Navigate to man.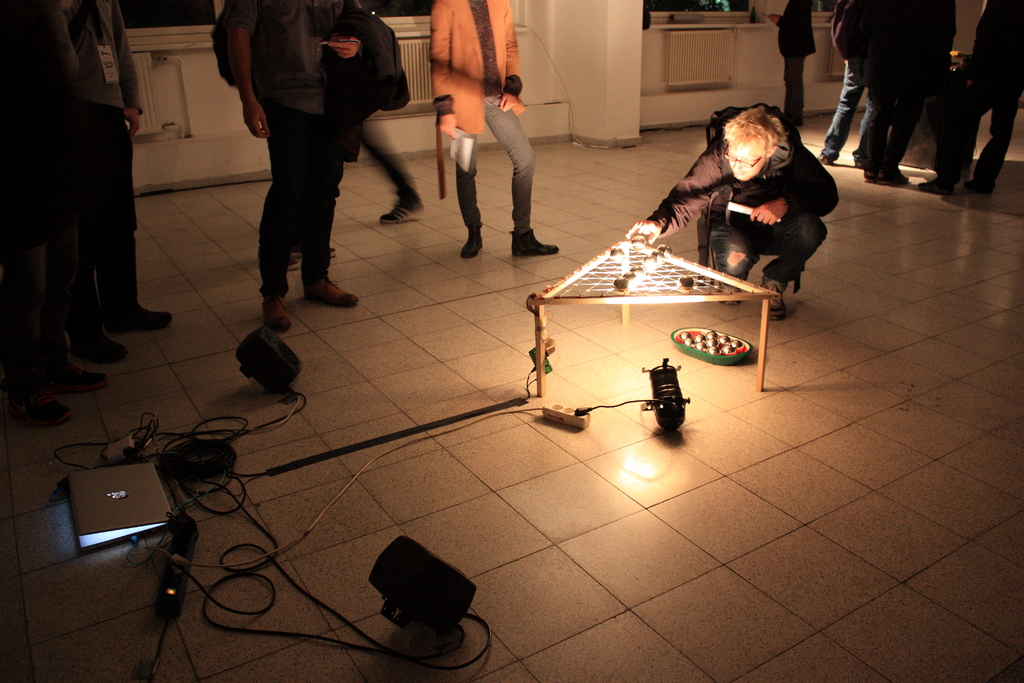
Navigation target: (x1=426, y1=0, x2=558, y2=259).
